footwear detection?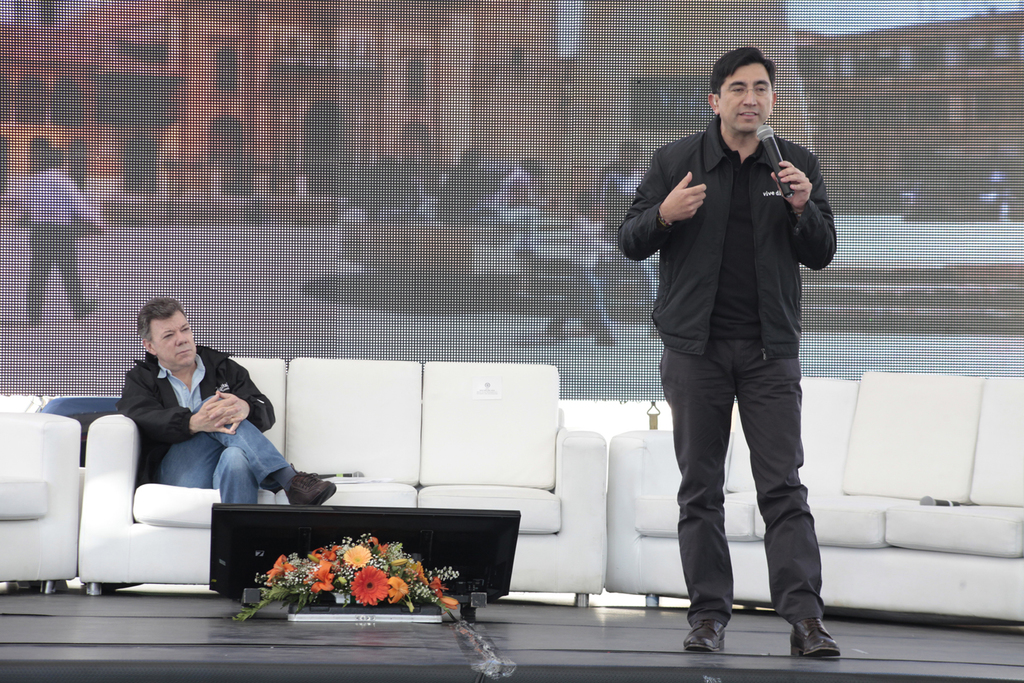
region(681, 613, 730, 653)
